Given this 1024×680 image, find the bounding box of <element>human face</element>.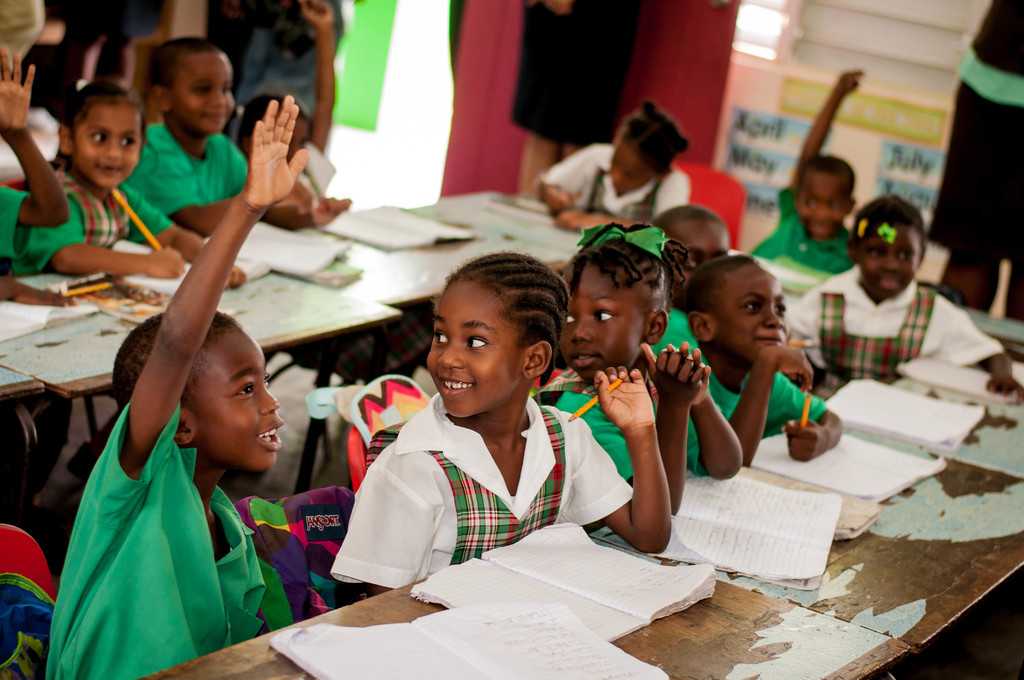
719, 263, 786, 362.
